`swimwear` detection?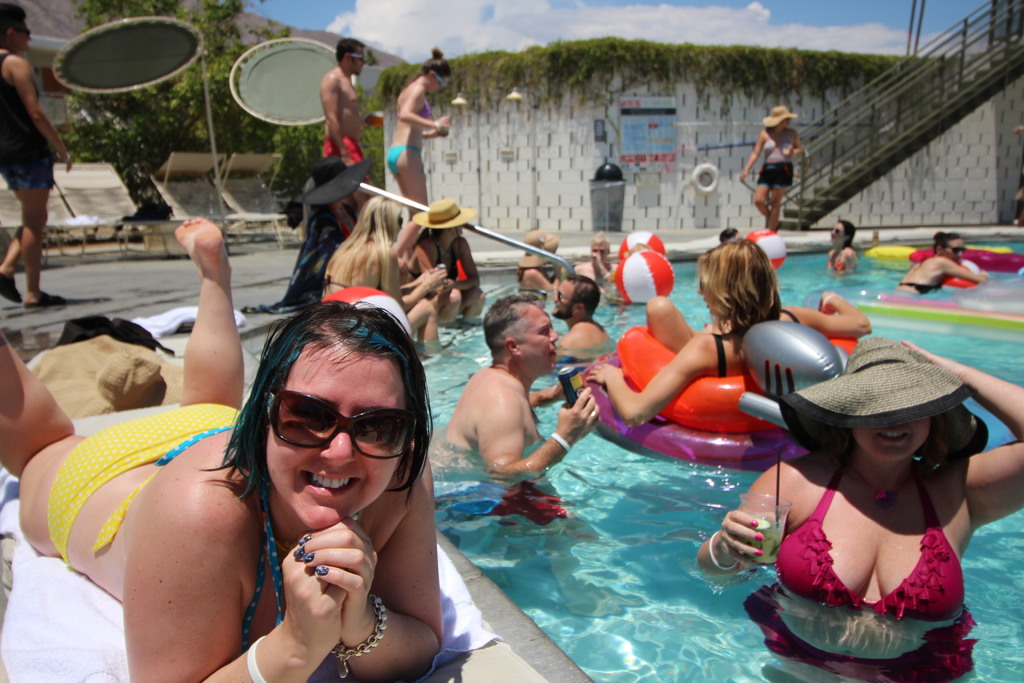
x1=322, y1=133, x2=356, y2=174
